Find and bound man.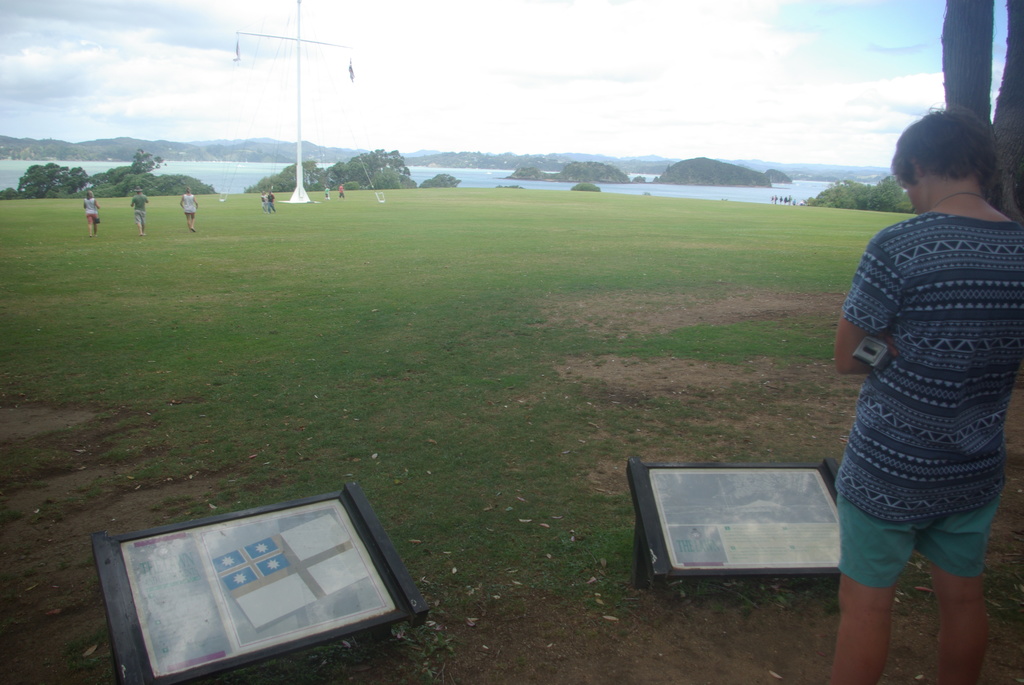
Bound: left=266, top=191, right=278, bottom=217.
